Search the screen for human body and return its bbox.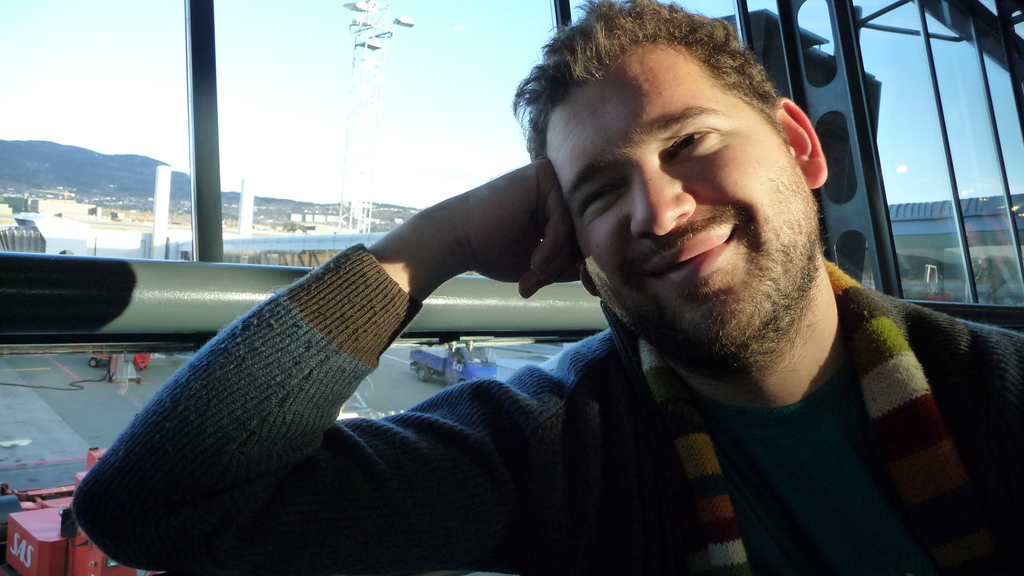
Found: (73, 0, 1023, 575).
